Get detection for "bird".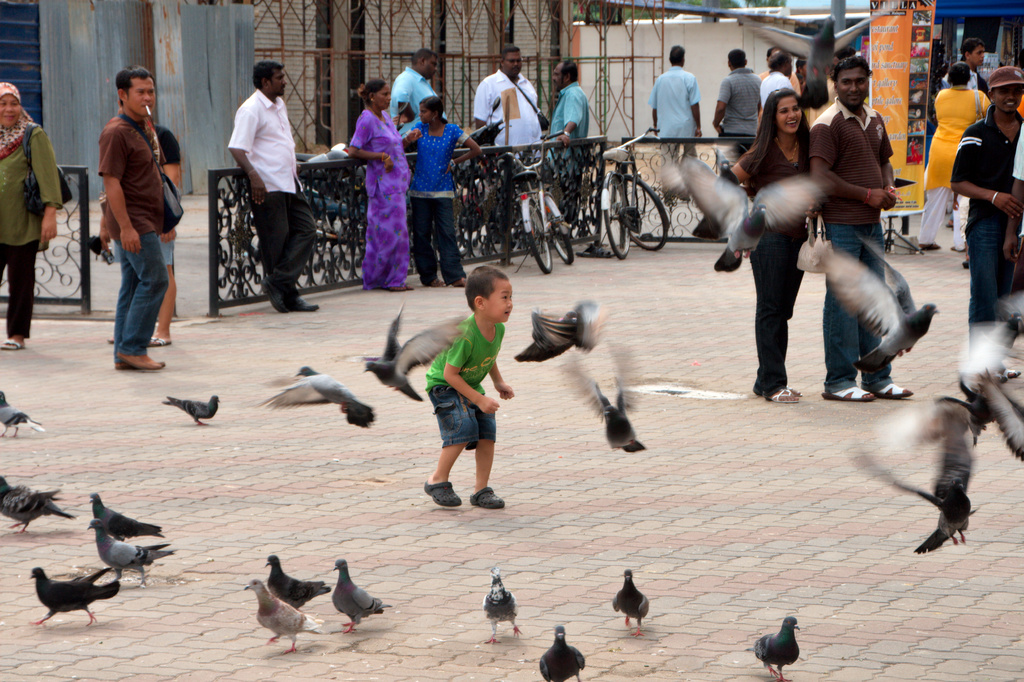
Detection: [480, 567, 518, 645].
